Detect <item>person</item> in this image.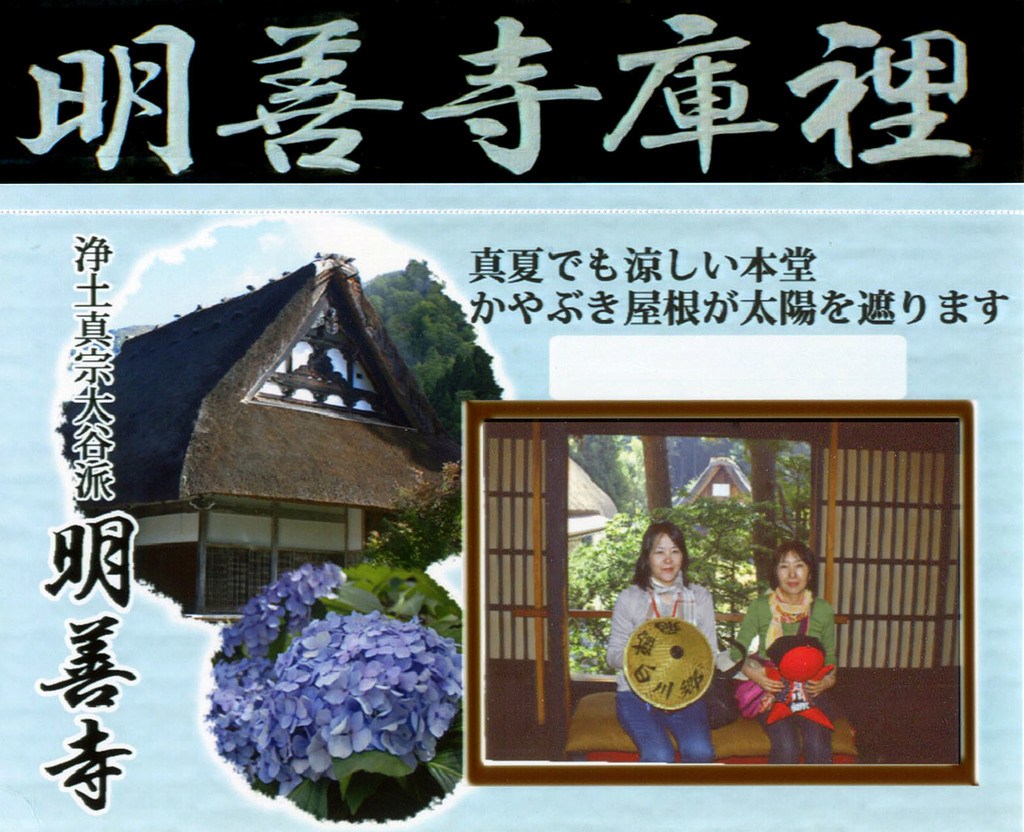
Detection: (594, 518, 729, 774).
